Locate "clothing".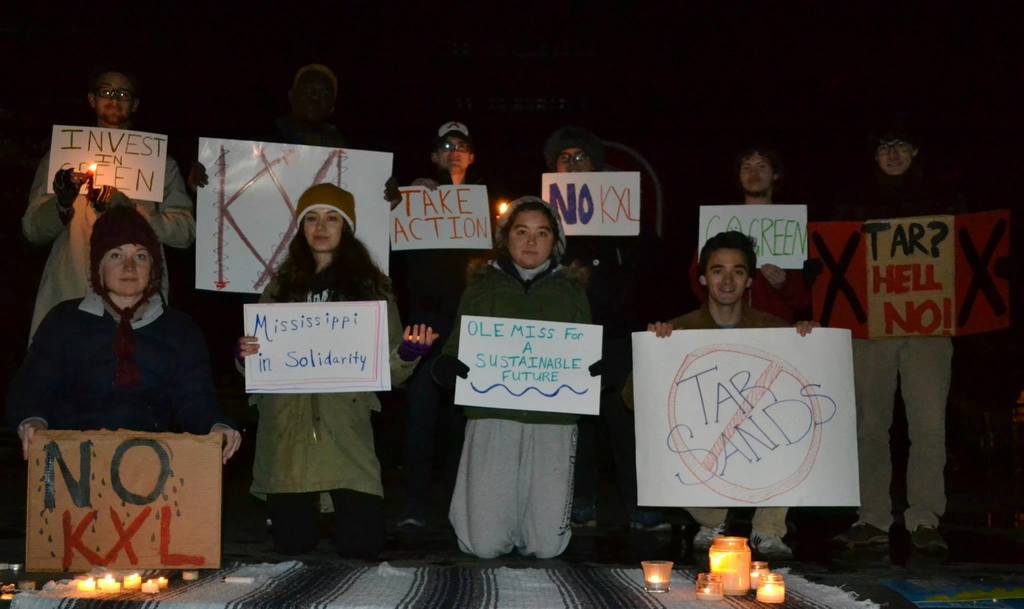
Bounding box: <region>687, 193, 814, 360</region>.
